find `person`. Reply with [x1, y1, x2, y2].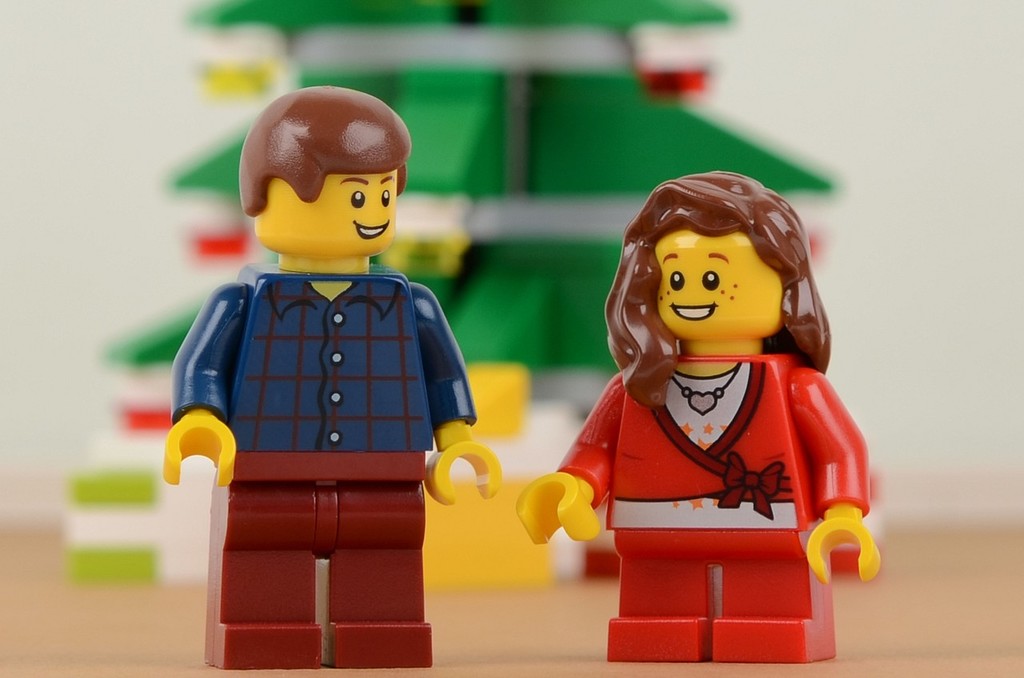
[149, 46, 506, 624].
